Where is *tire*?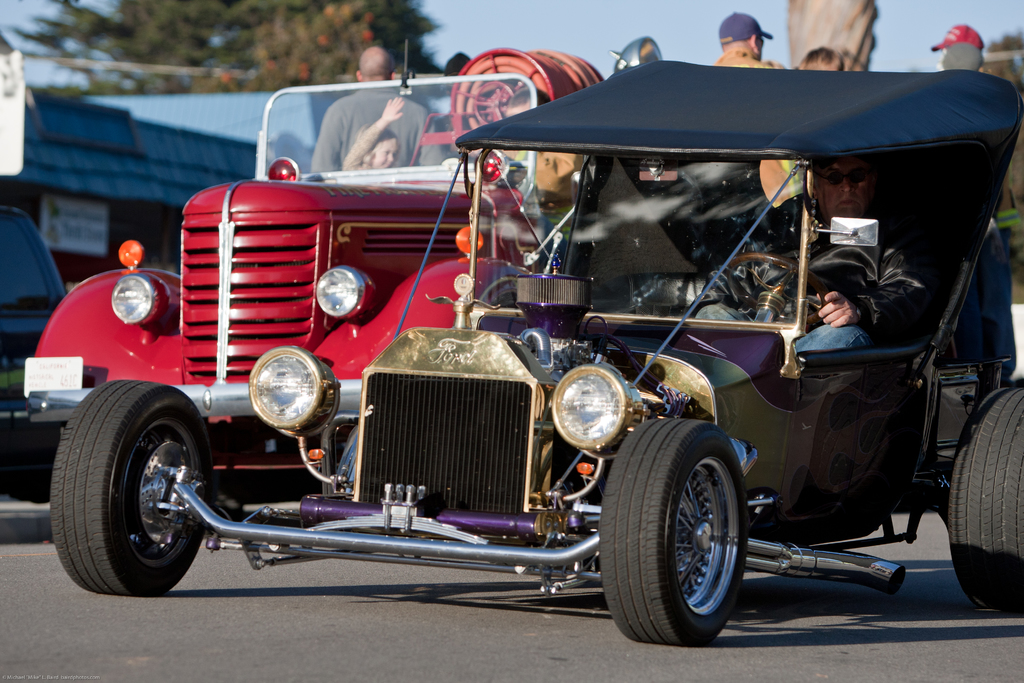
(60, 391, 216, 597).
